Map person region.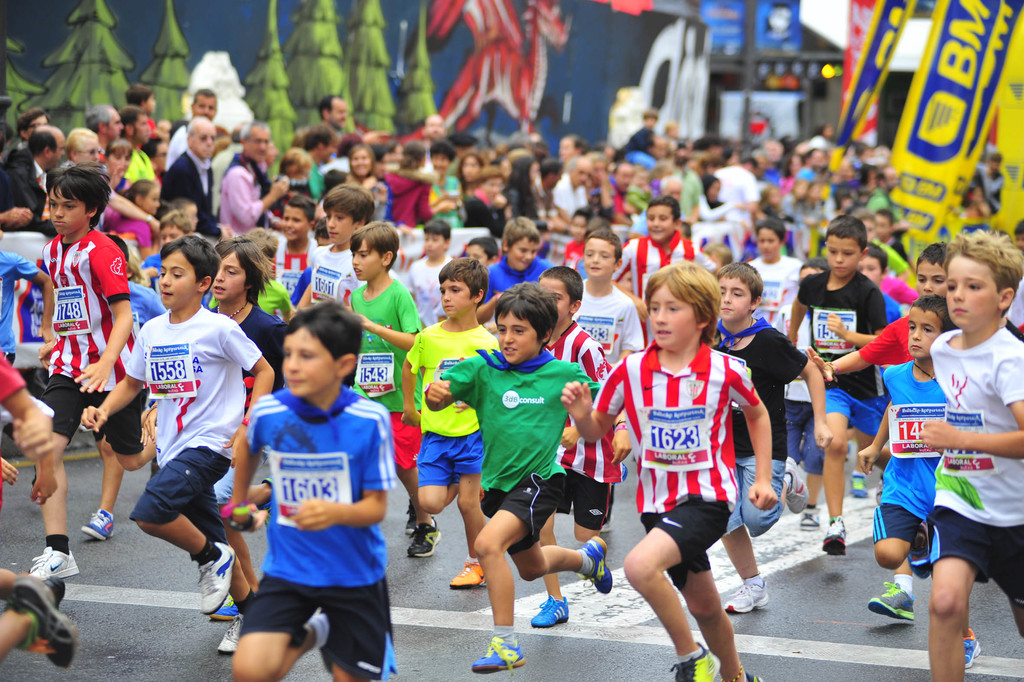
Mapped to bbox=(272, 192, 312, 294).
